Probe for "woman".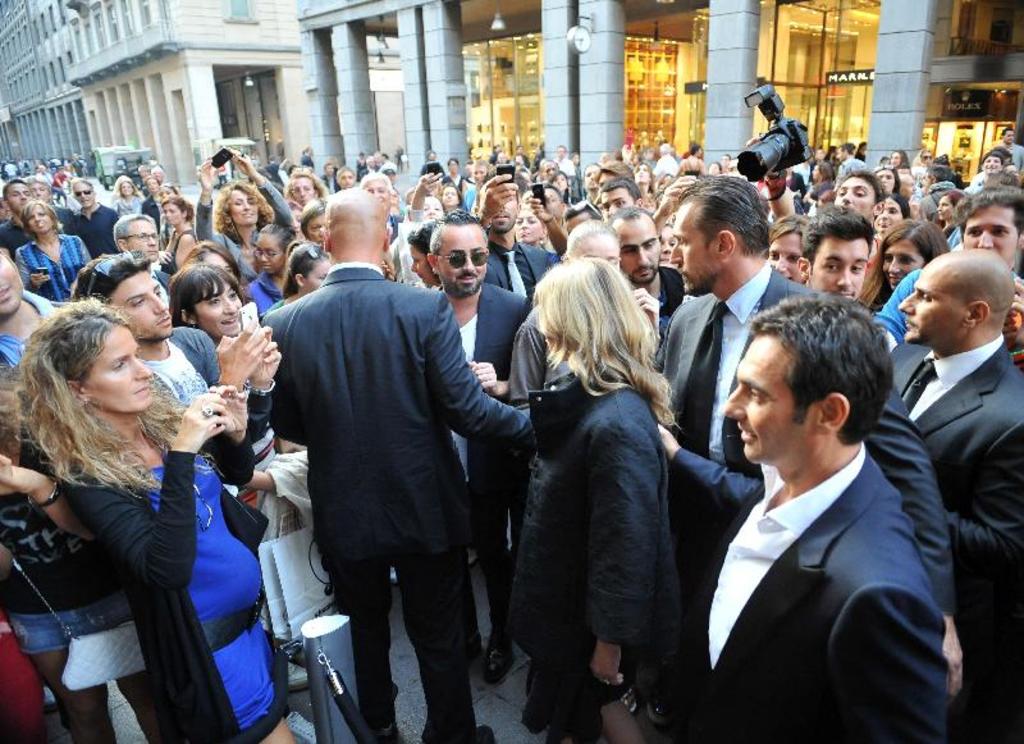
Probe result: x1=864 y1=216 x2=948 y2=312.
